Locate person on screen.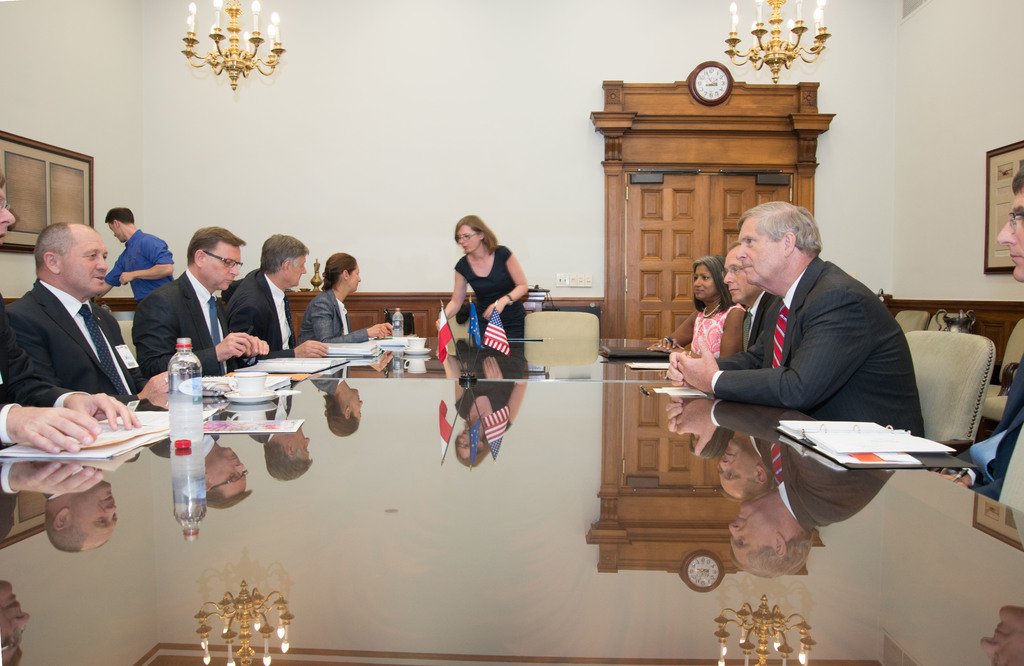
On screen at BBox(438, 200, 534, 478).
